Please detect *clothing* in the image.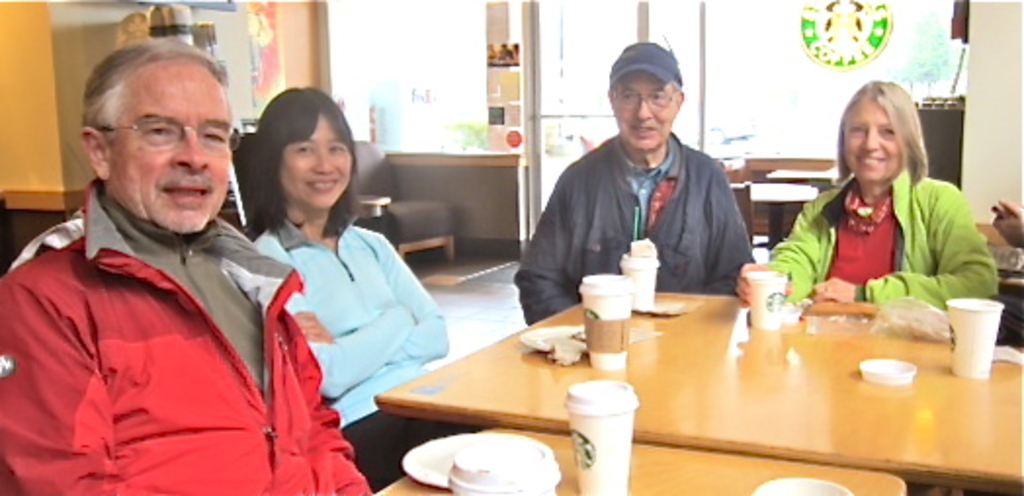
[left=0, top=180, right=367, bottom=494].
